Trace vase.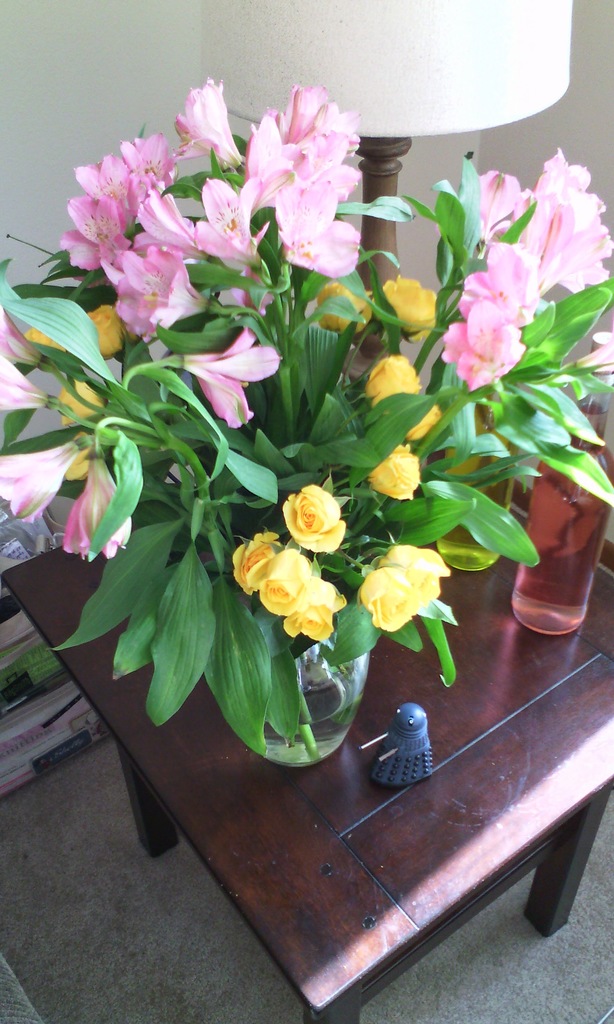
Traced to <bbox>431, 395, 520, 572</bbox>.
